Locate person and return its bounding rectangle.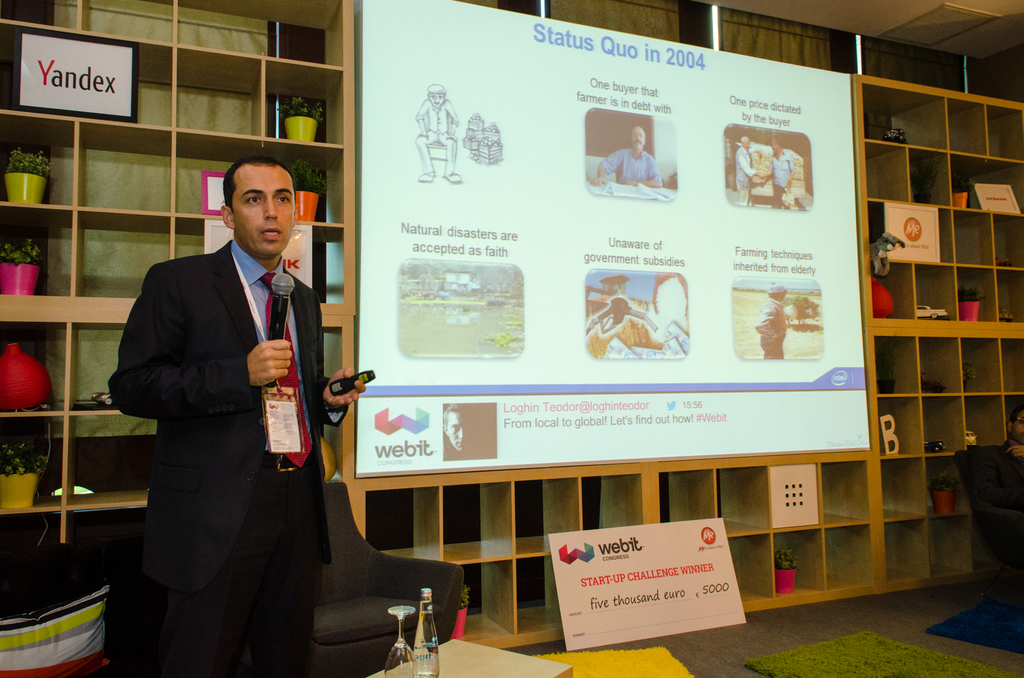
{"x1": 756, "y1": 285, "x2": 788, "y2": 356}.
